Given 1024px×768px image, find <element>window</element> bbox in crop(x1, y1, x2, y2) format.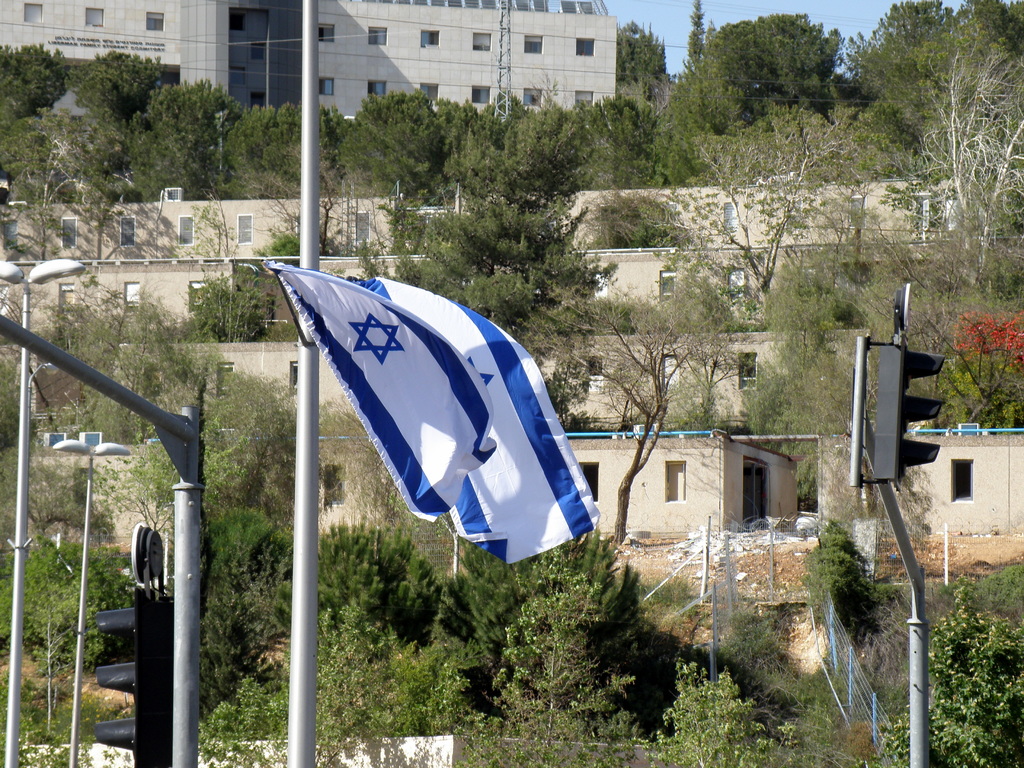
crop(86, 6, 101, 27).
